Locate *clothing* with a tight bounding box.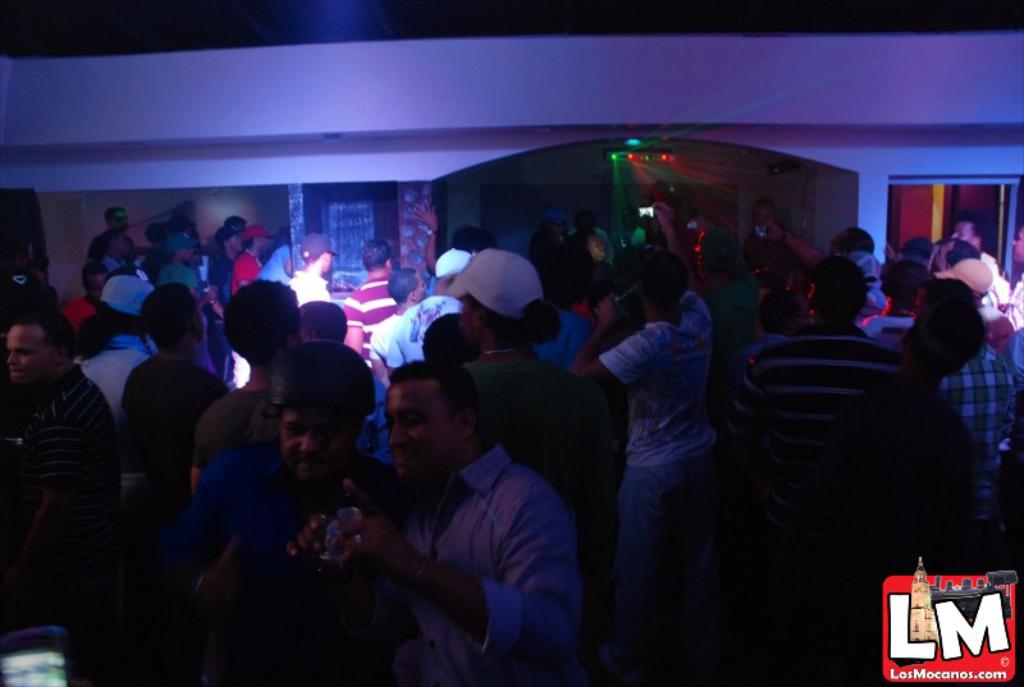
box(598, 220, 745, 667).
